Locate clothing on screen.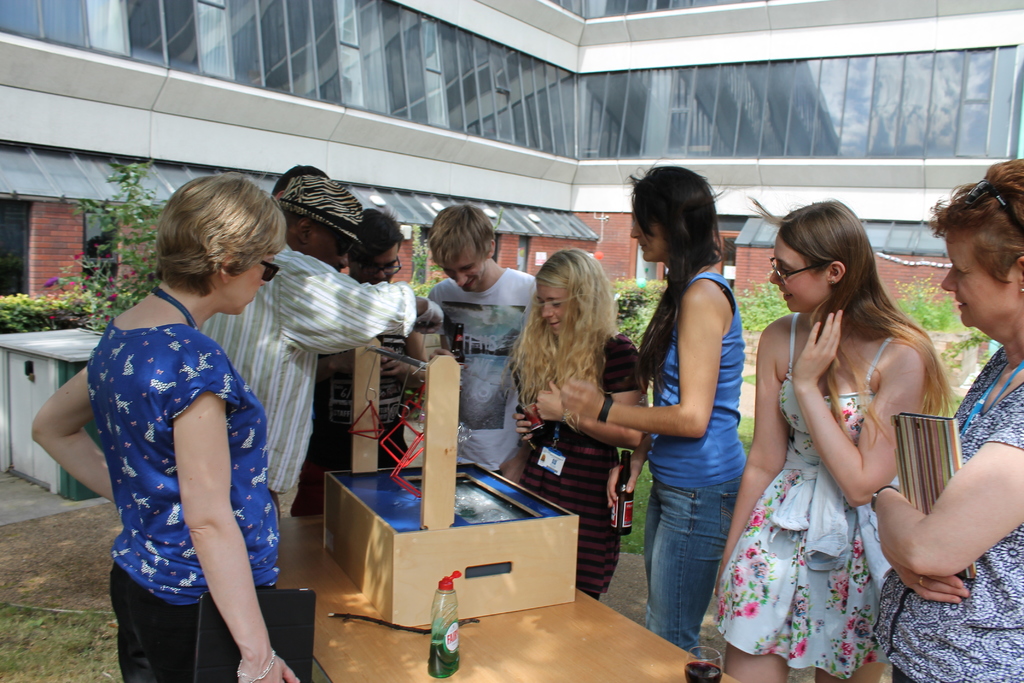
On screen at rect(513, 332, 646, 596).
